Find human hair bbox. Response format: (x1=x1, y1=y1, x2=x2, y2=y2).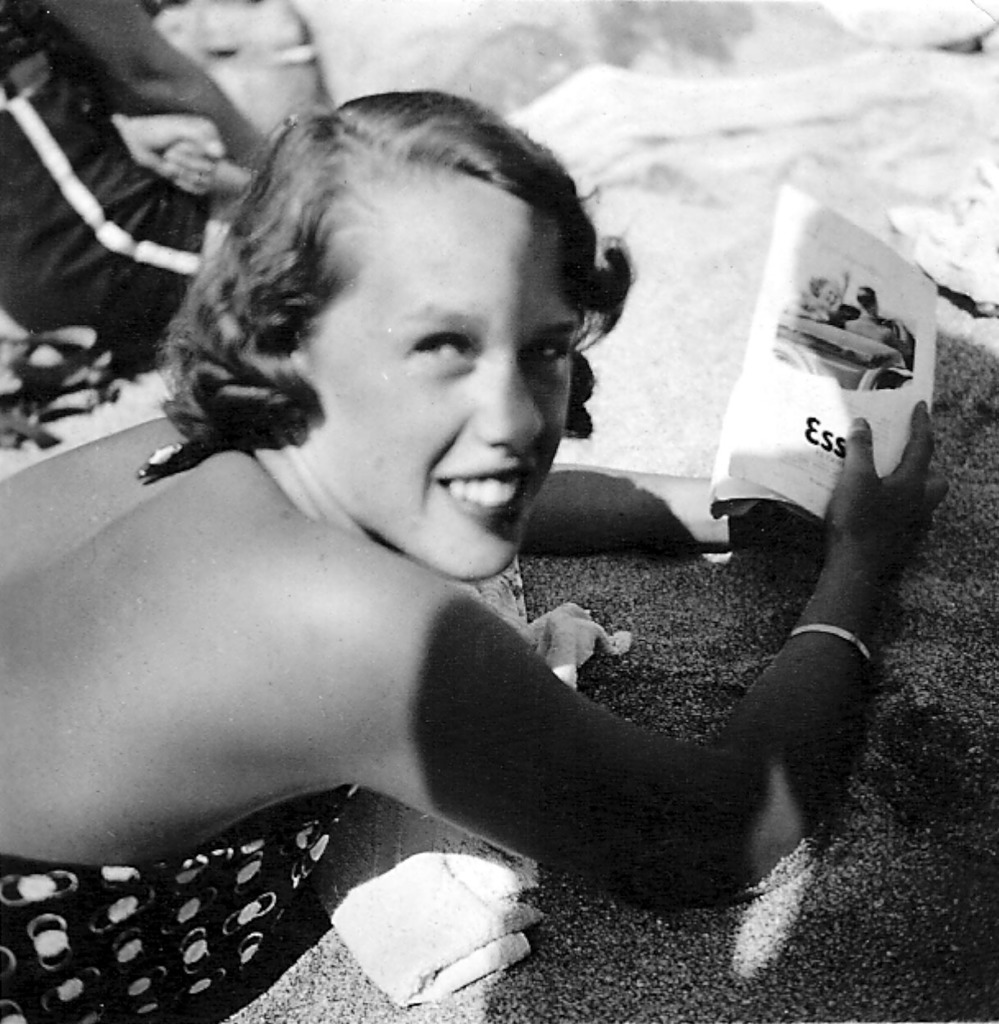
(x1=184, y1=77, x2=614, y2=535).
